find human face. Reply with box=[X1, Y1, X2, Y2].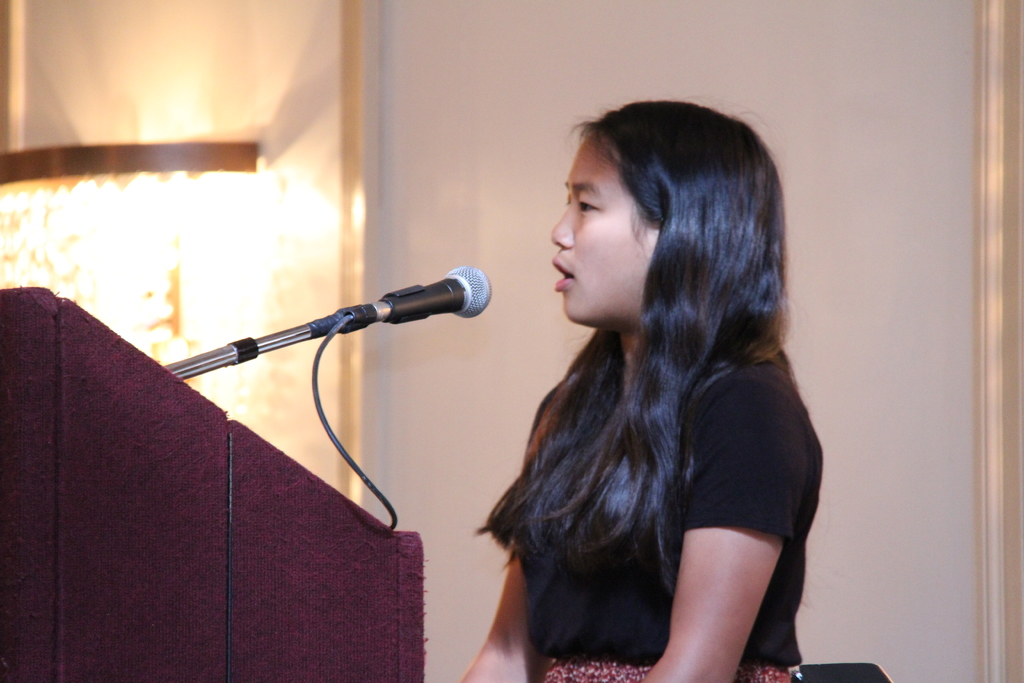
box=[552, 139, 659, 327].
